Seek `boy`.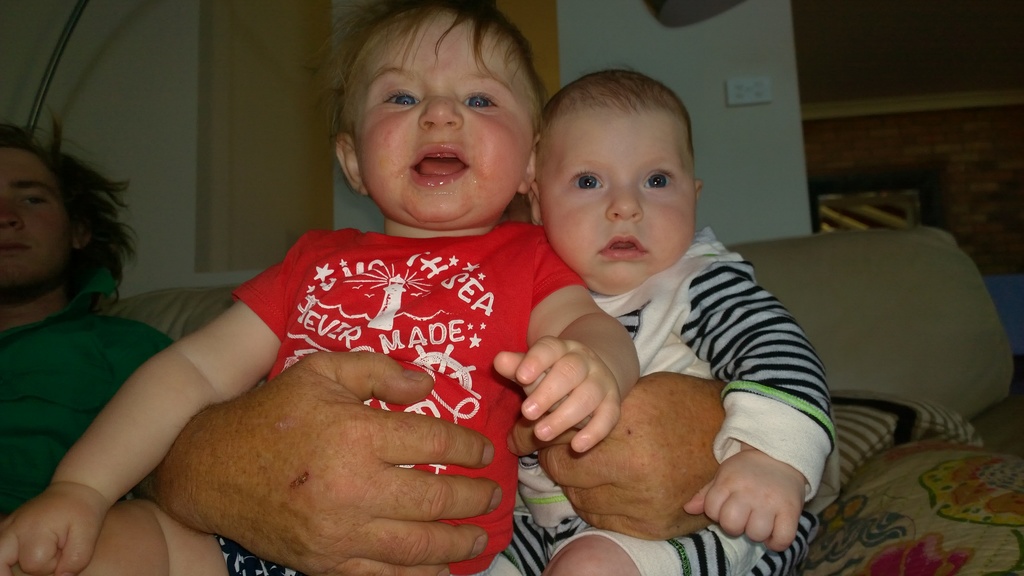
[0, 0, 641, 575].
